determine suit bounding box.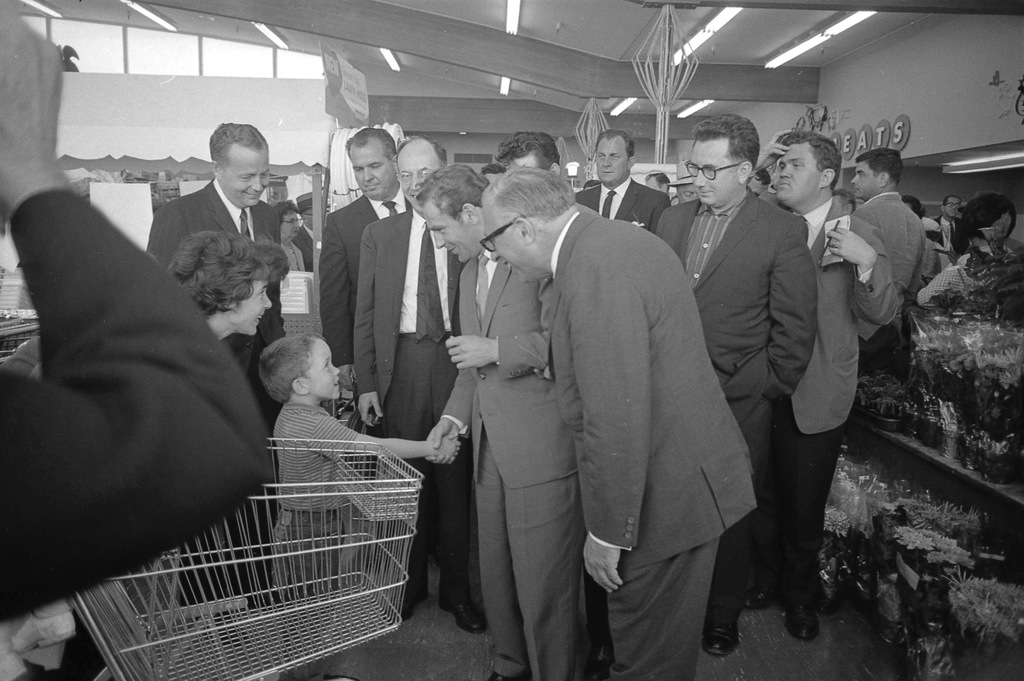
Determined: (650,180,819,619).
